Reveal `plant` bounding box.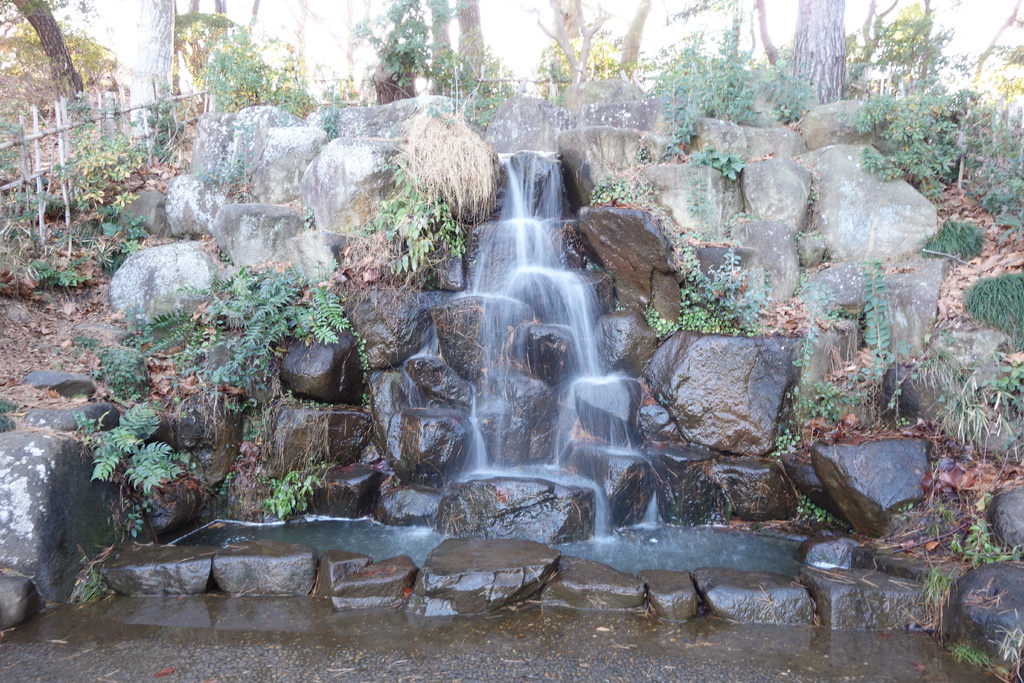
Revealed: crop(944, 491, 1023, 567).
